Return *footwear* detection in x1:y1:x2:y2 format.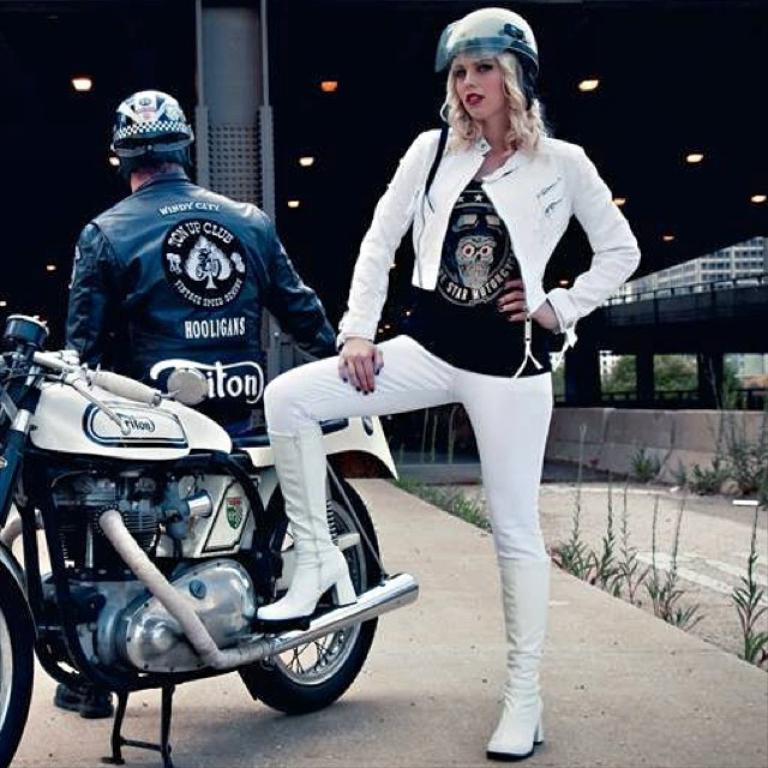
50:670:128:719.
